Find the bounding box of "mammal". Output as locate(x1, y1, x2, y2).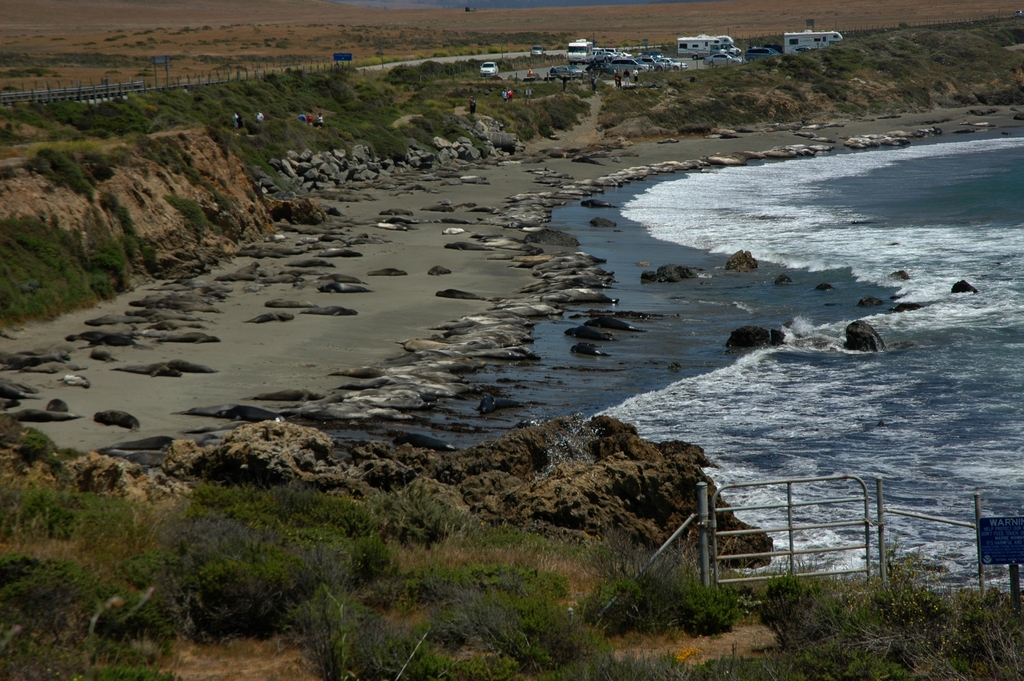
locate(304, 114, 315, 126).
